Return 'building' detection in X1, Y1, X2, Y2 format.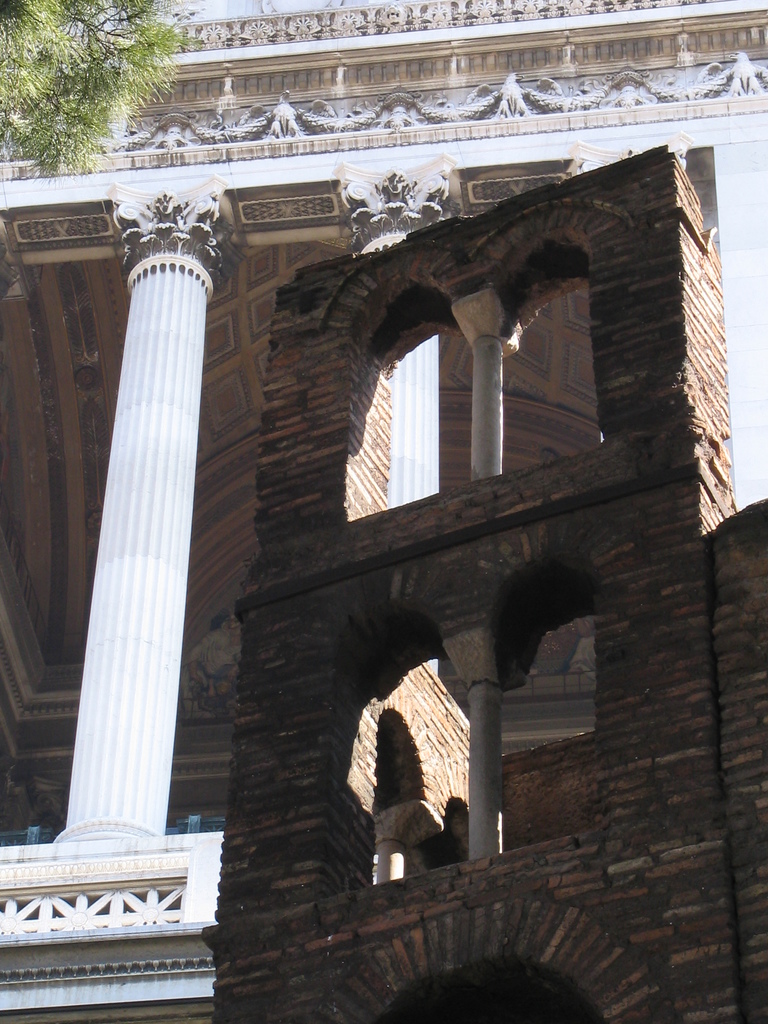
0, 0, 767, 1023.
